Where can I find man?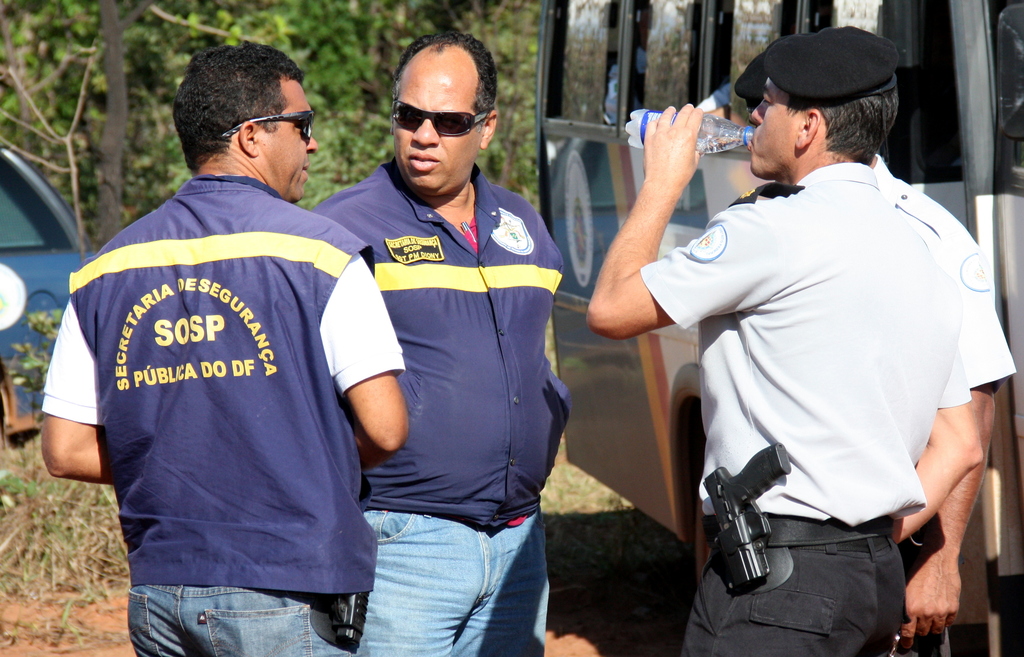
You can find it at (x1=734, y1=47, x2=1018, y2=656).
